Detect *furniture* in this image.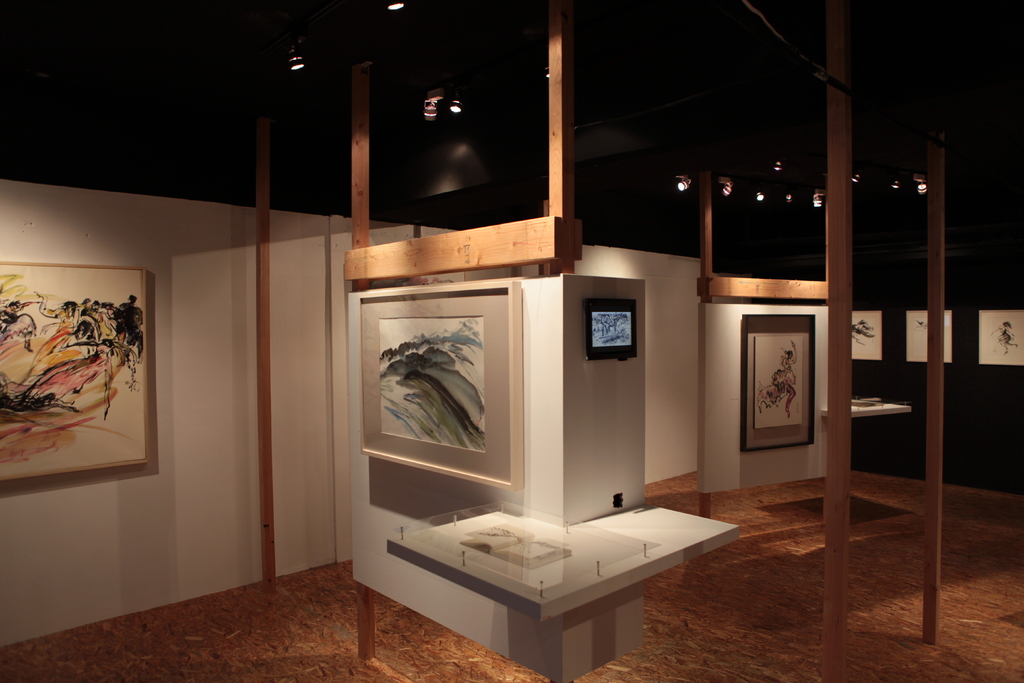
Detection: Rect(384, 501, 739, 623).
